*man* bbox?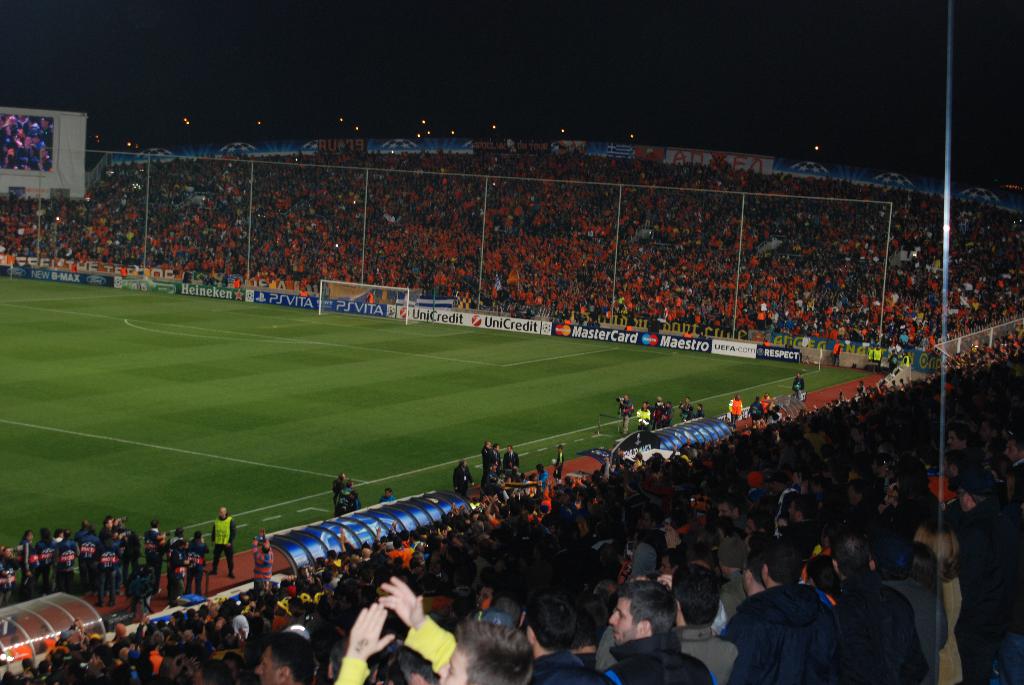
BBox(207, 506, 237, 579)
